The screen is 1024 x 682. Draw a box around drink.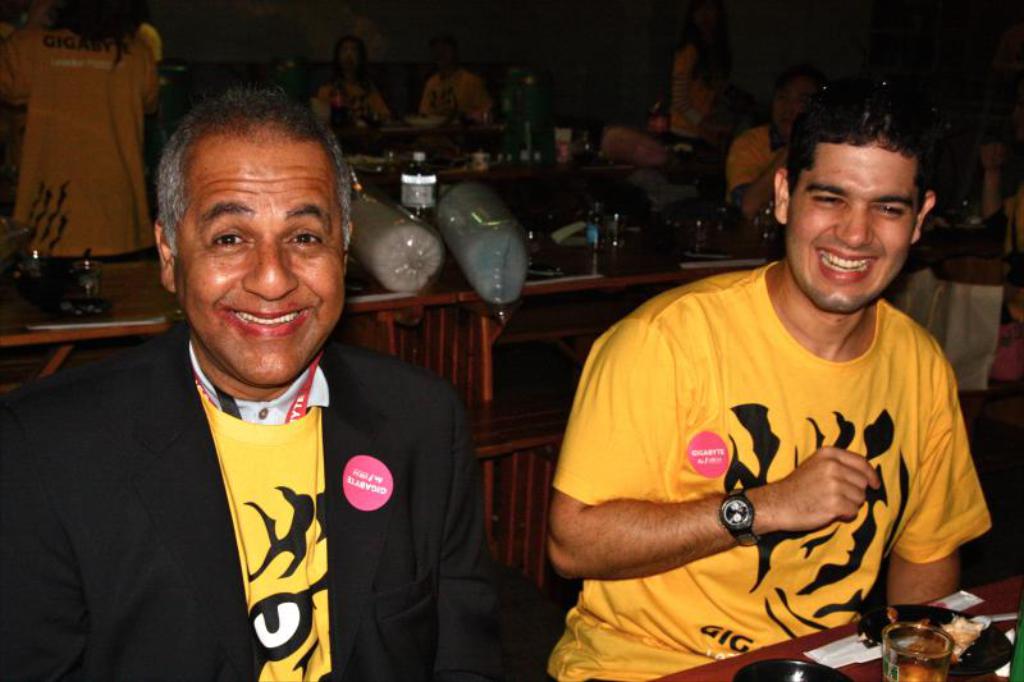
rect(882, 663, 945, 681).
